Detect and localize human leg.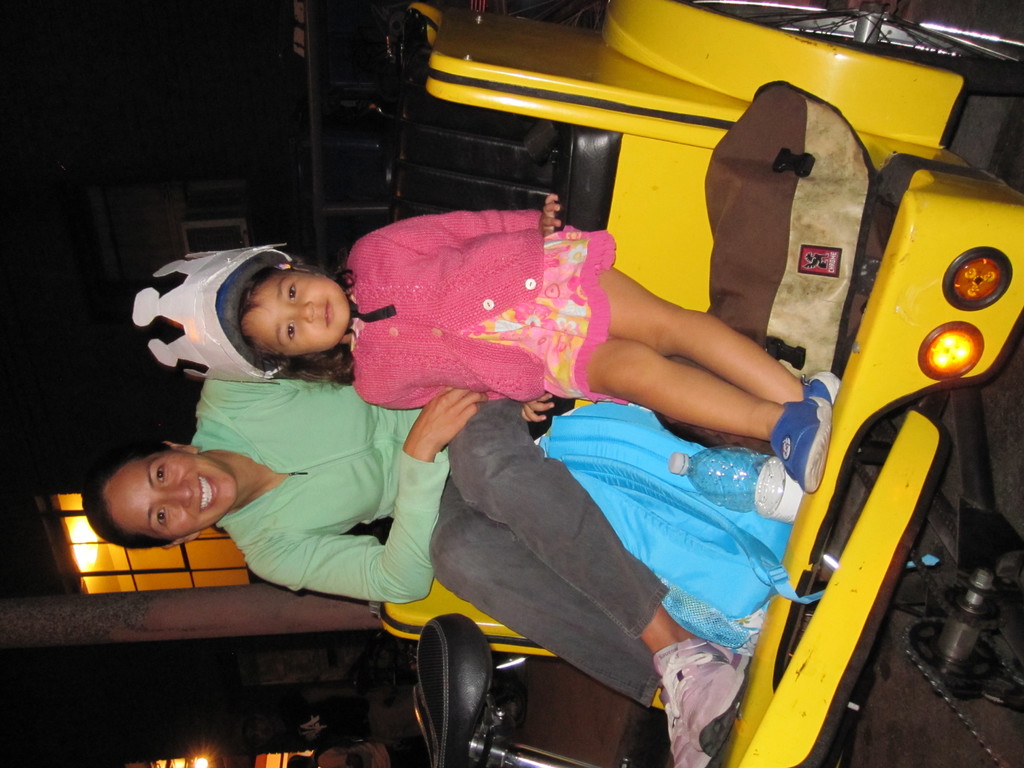
Localized at BBox(449, 395, 747, 731).
